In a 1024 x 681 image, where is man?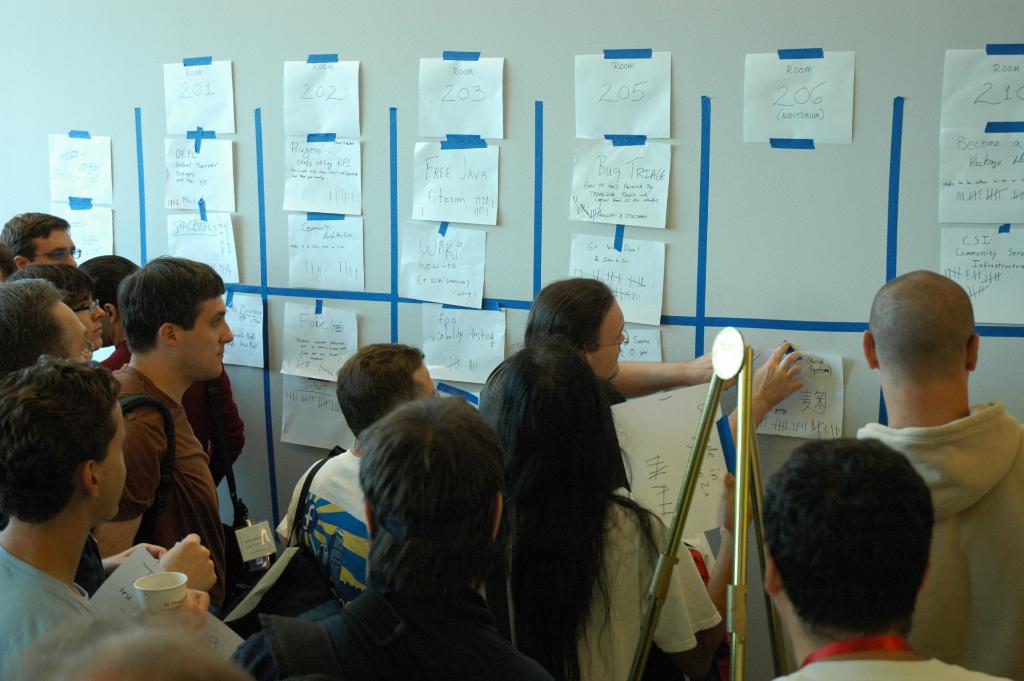
<region>0, 284, 89, 368</region>.
